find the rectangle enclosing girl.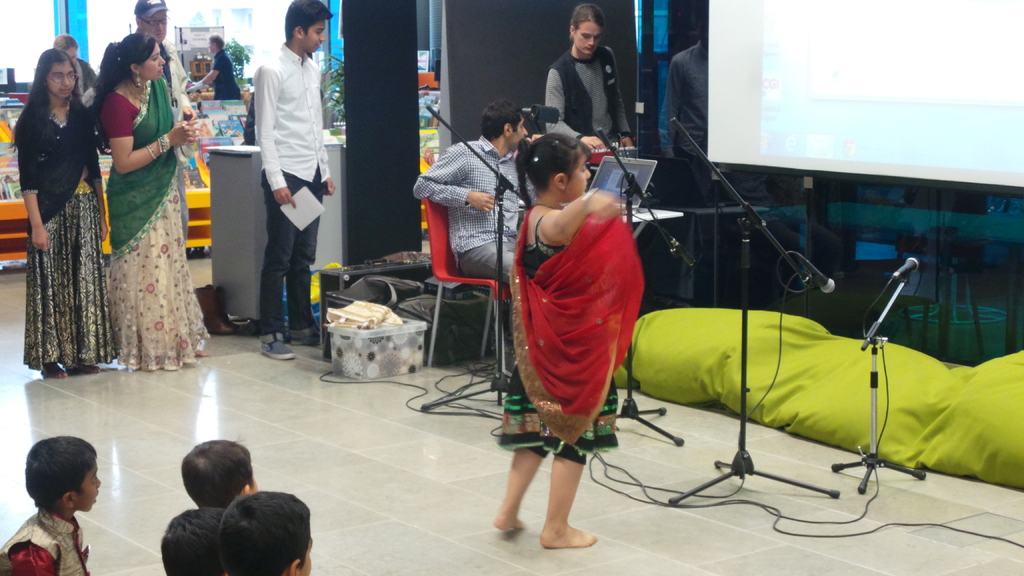
bbox=(497, 134, 644, 548).
